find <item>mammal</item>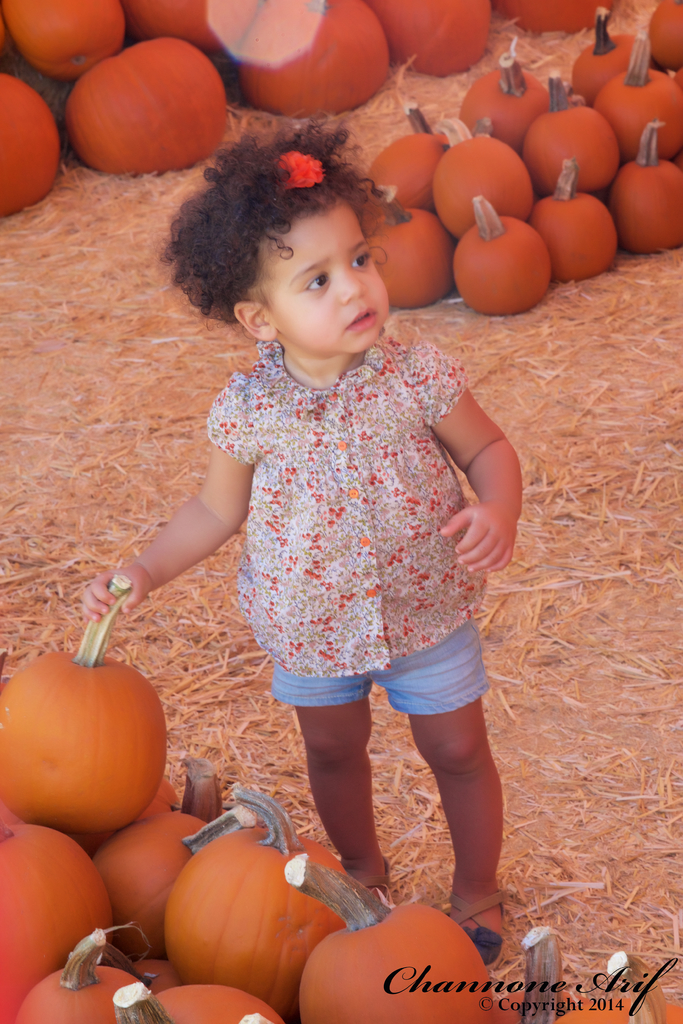
{"left": 126, "top": 150, "right": 529, "bottom": 902}
